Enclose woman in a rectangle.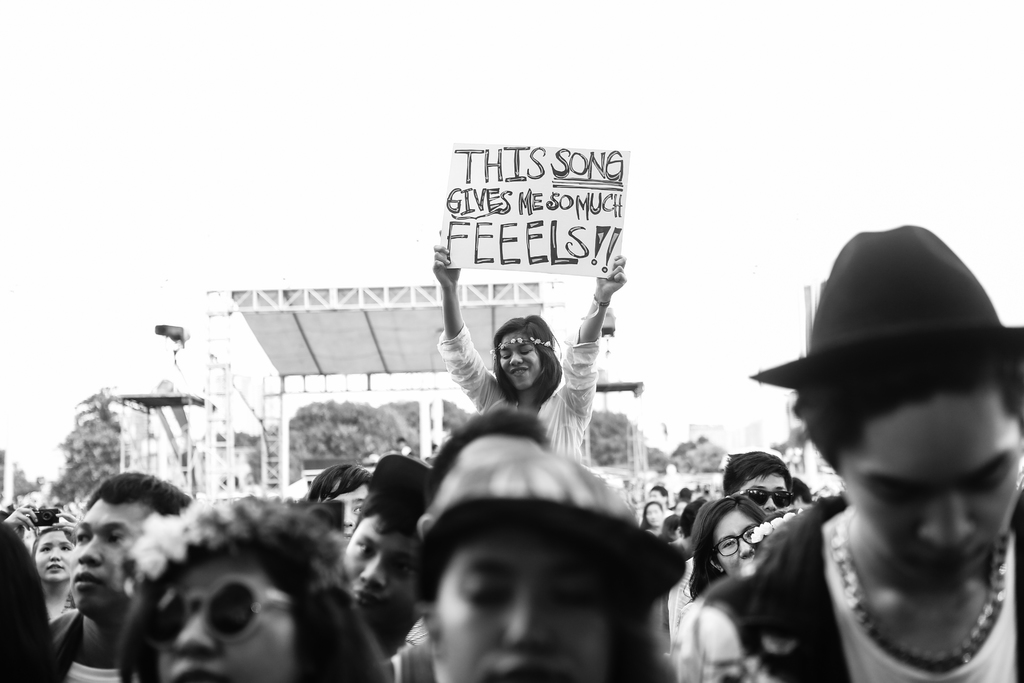
box(0, 503, 97, 623).
